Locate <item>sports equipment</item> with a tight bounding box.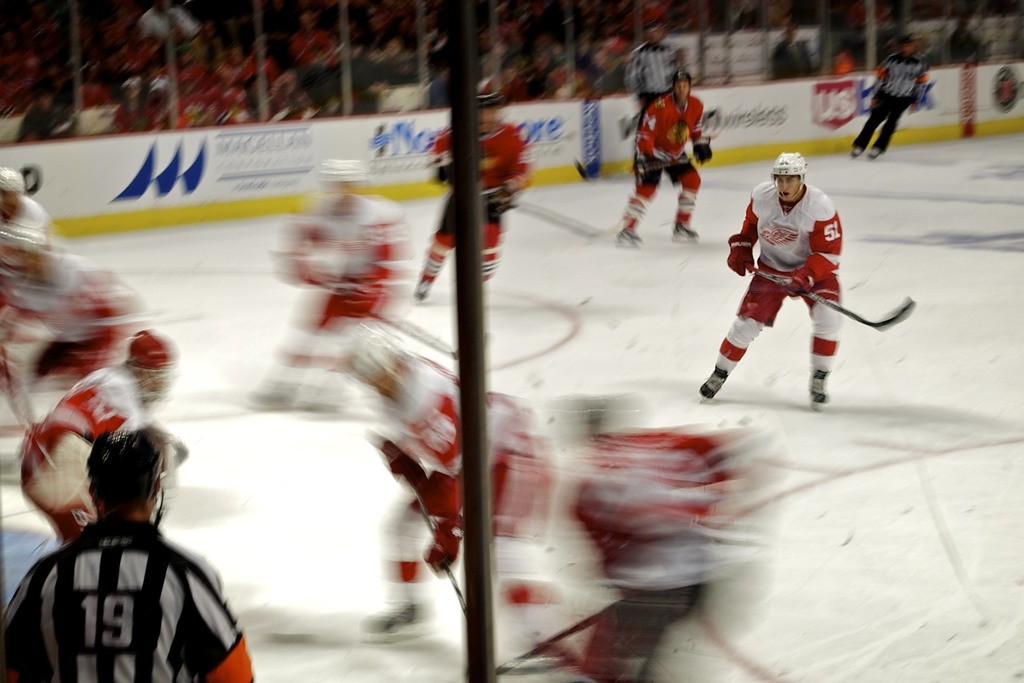
rect(671, 217, 704, 244).
